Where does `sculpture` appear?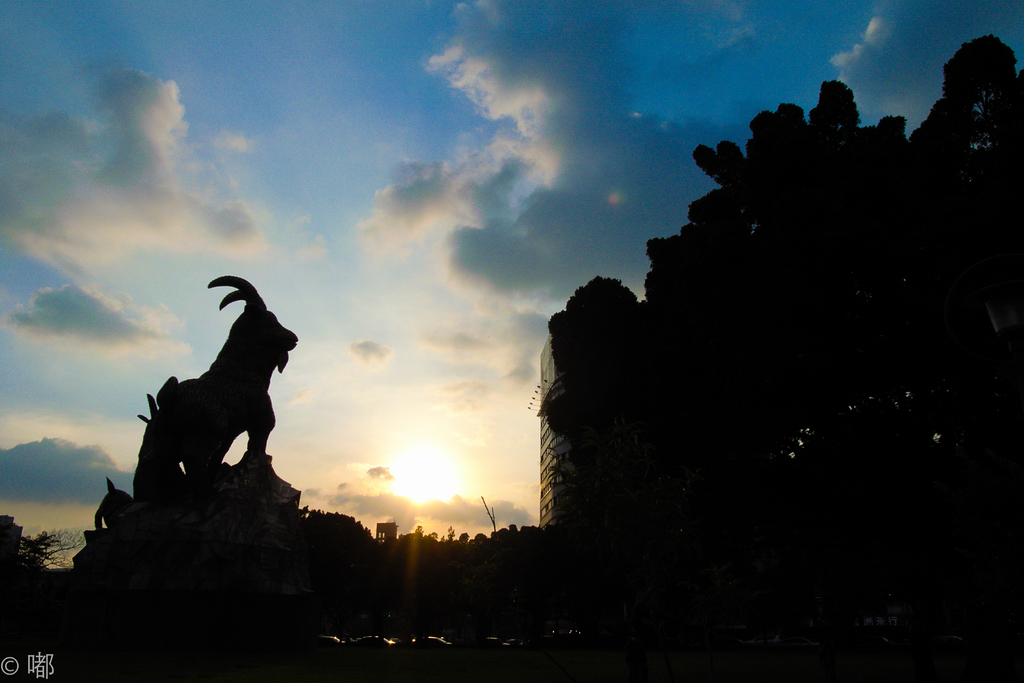
Appears at 121 267 320 523.
